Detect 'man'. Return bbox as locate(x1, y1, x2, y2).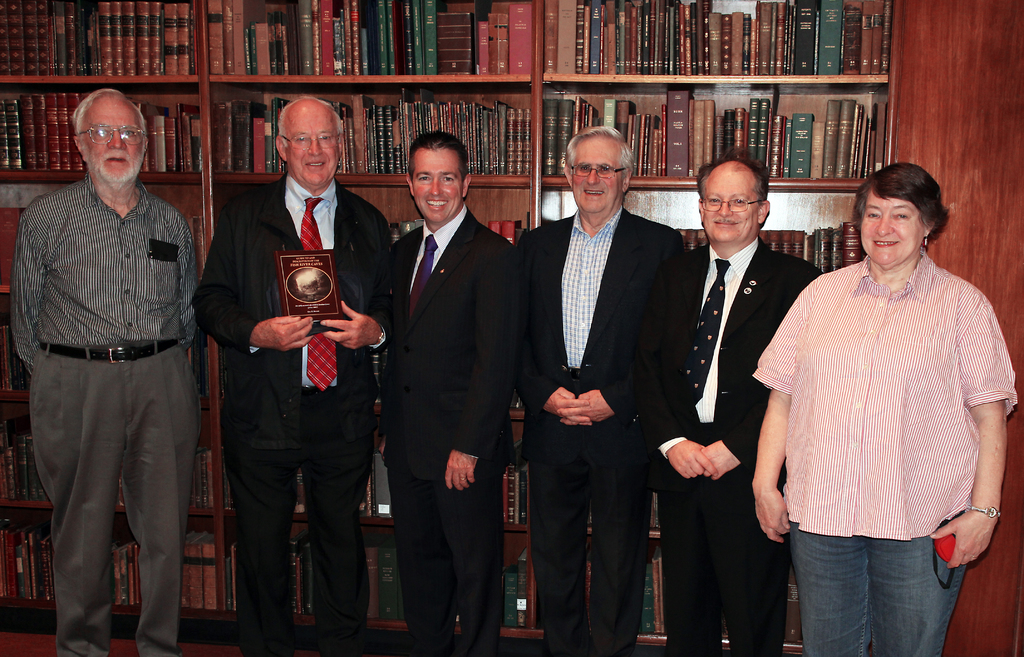
locate(195, 95, 397, 656).
